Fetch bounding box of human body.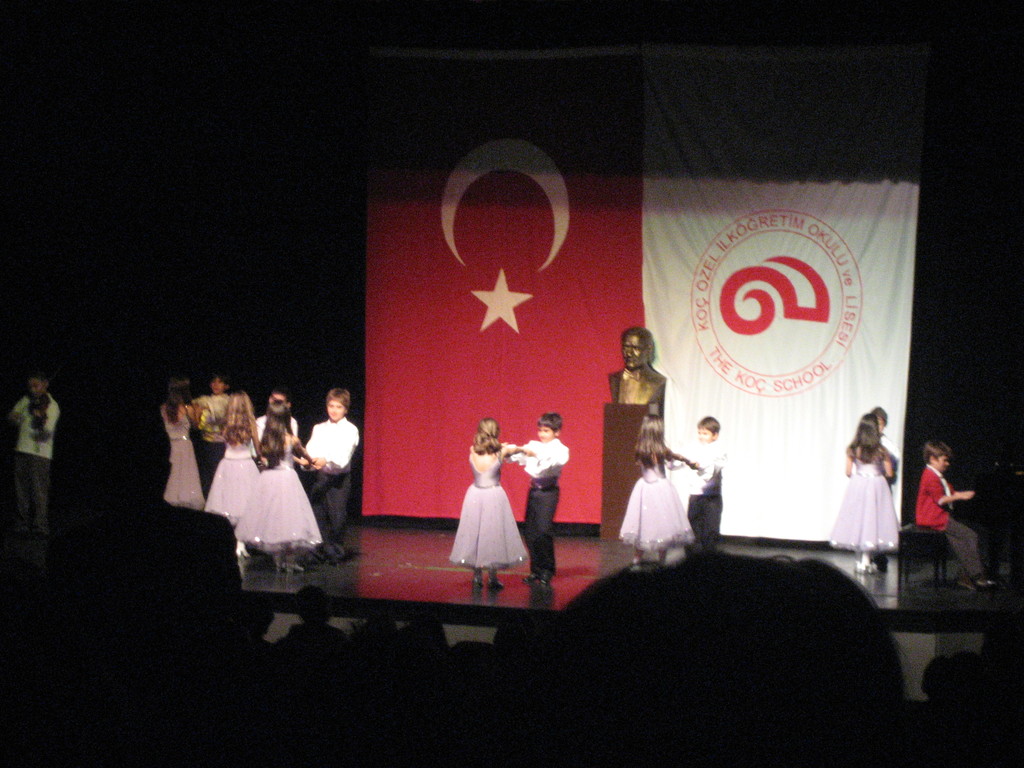
Bbox: crop(162, 386, 215, 524).
